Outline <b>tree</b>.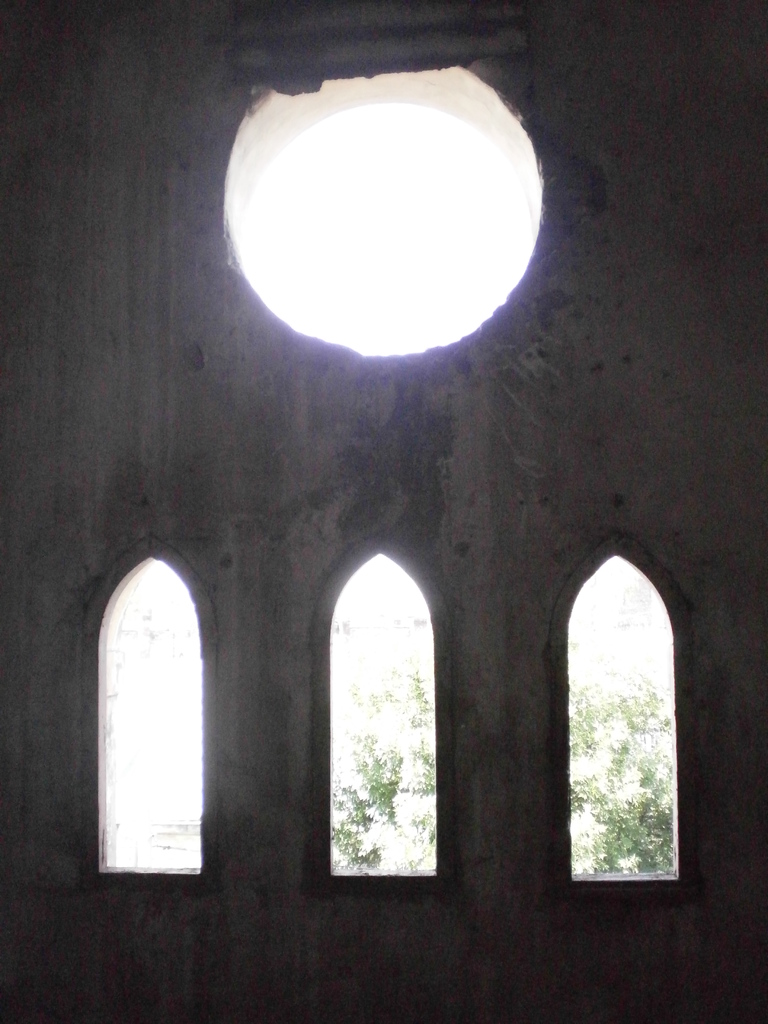
Outline: select_region(327, 566, 677, 884).
